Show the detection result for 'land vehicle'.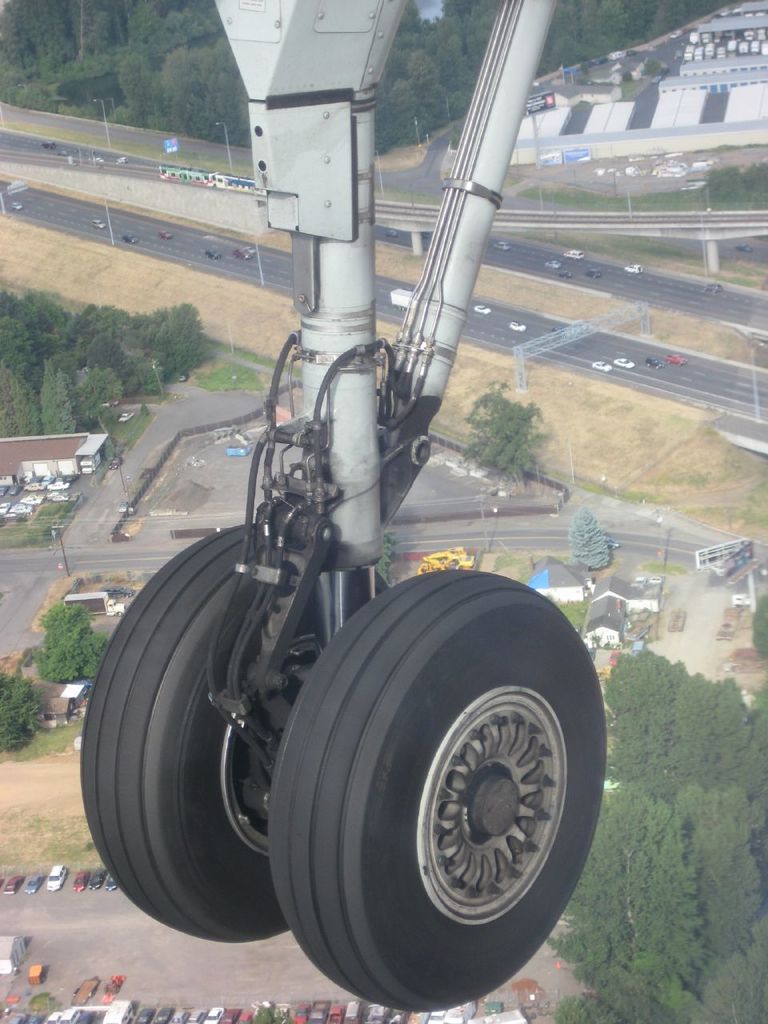
46, 489, 60, 500.
